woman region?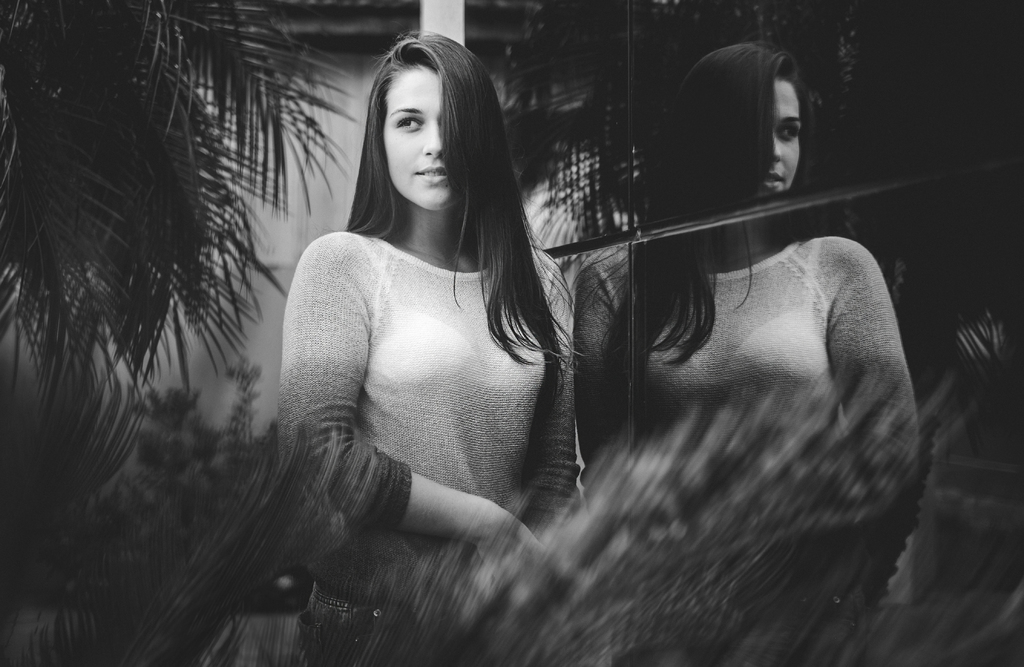
200/36/646/646
